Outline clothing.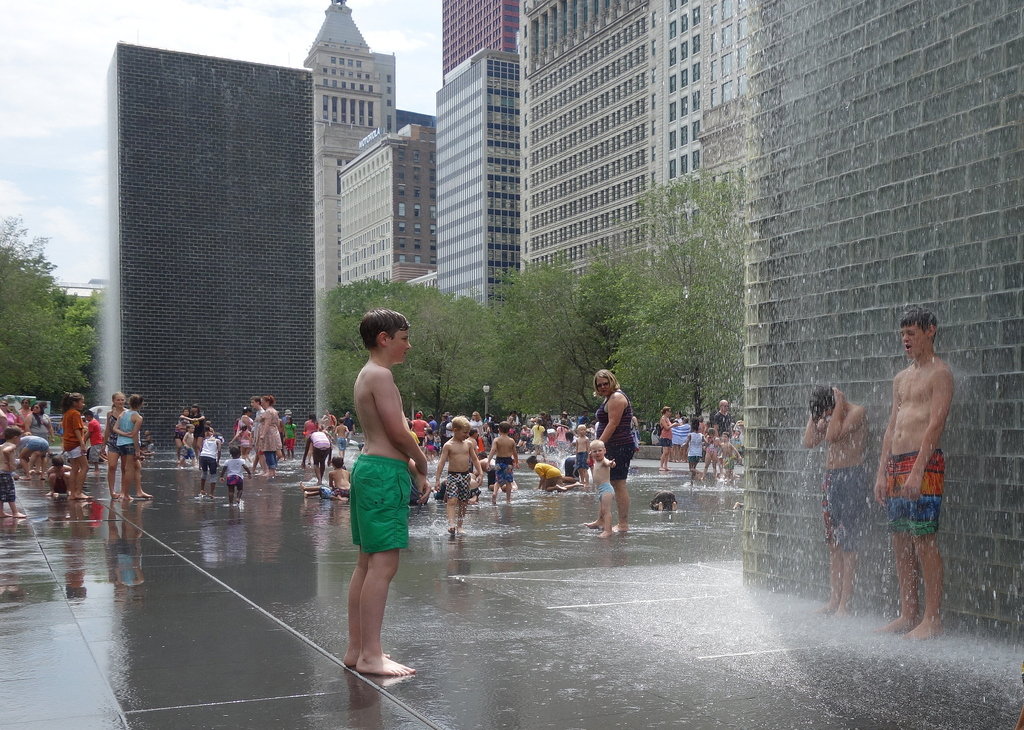
Outline: left=885, top=452, right=944, bottom=533.
